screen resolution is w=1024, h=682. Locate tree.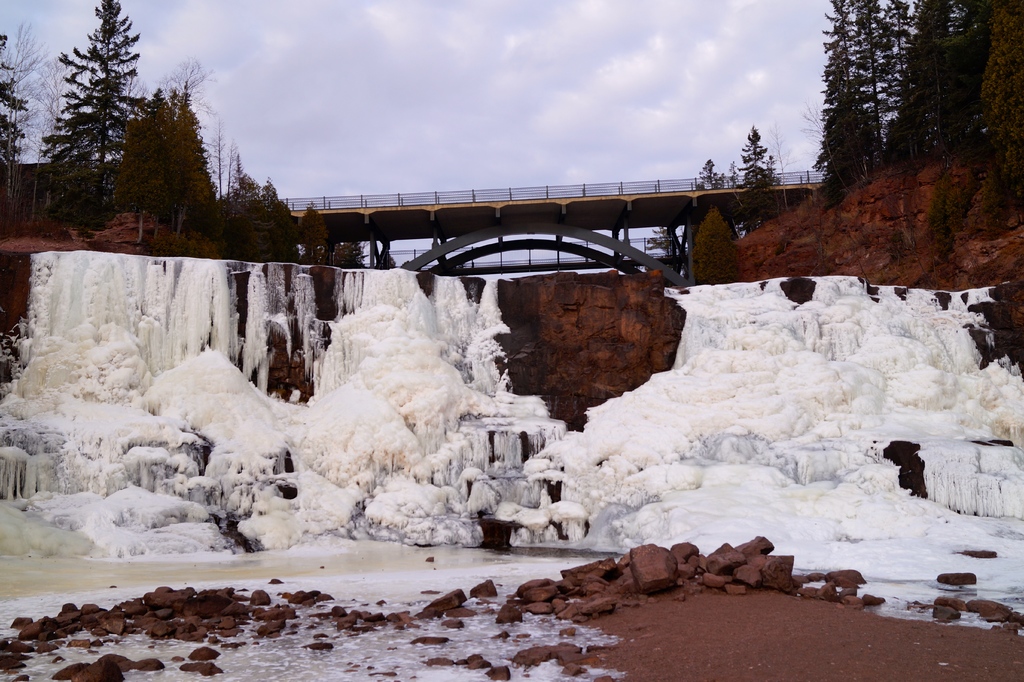
<region>220, 139, 235, 198</region>.
